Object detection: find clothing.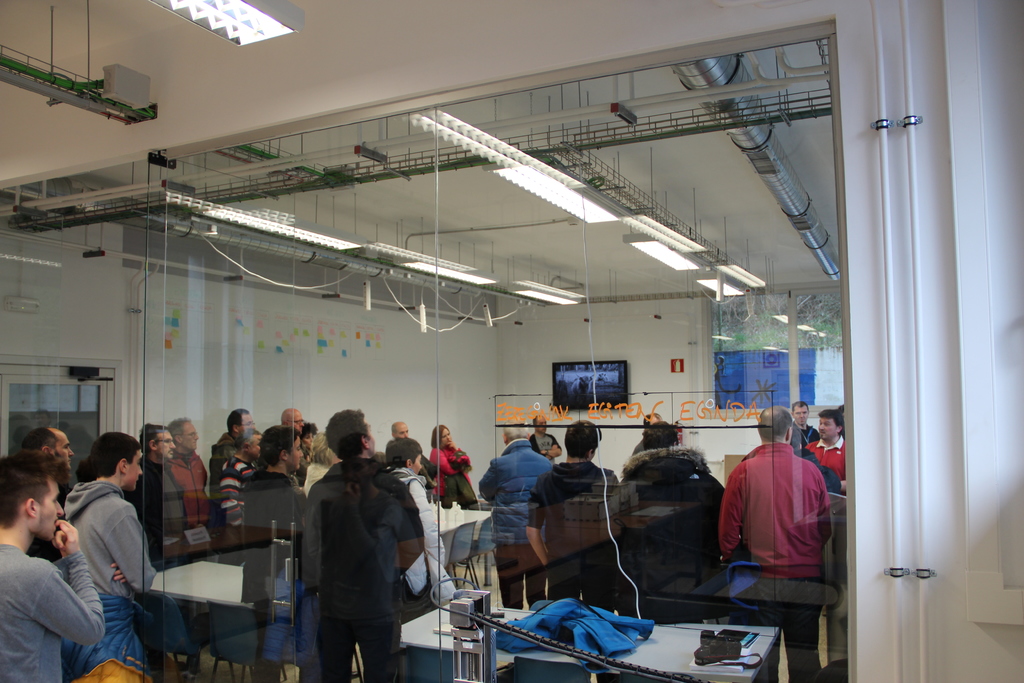
bbox(428, 441, 480, 513).
